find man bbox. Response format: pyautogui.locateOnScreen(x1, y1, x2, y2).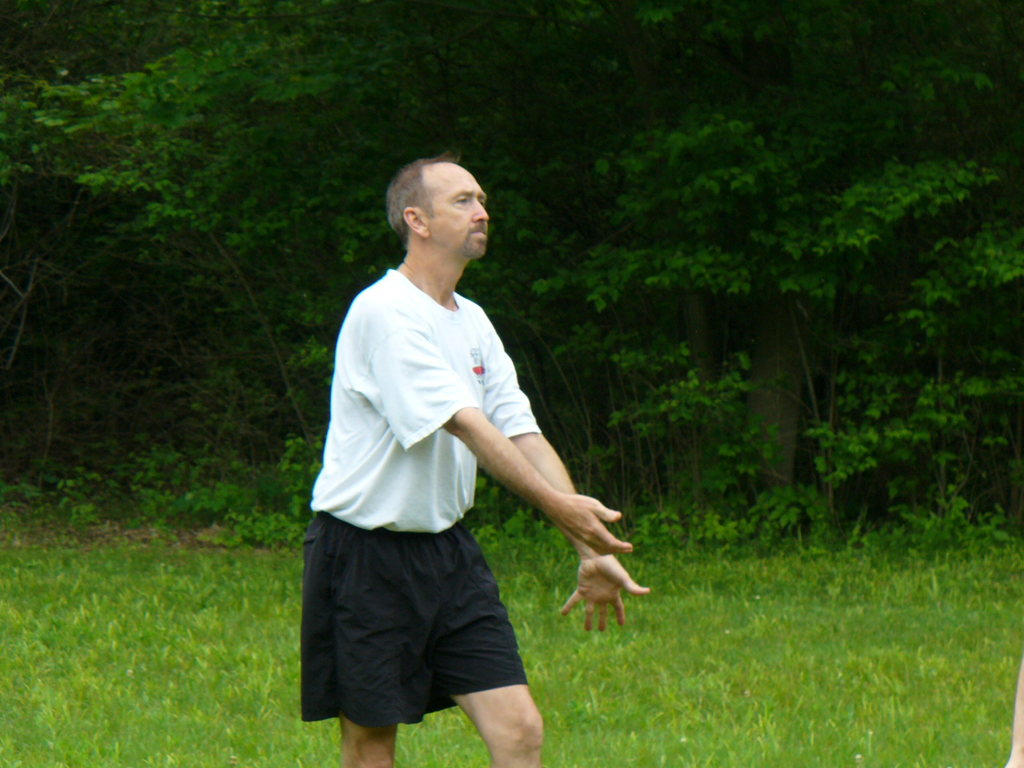
pyautogui.locateOnScreen(299, 163, 590, 767).
